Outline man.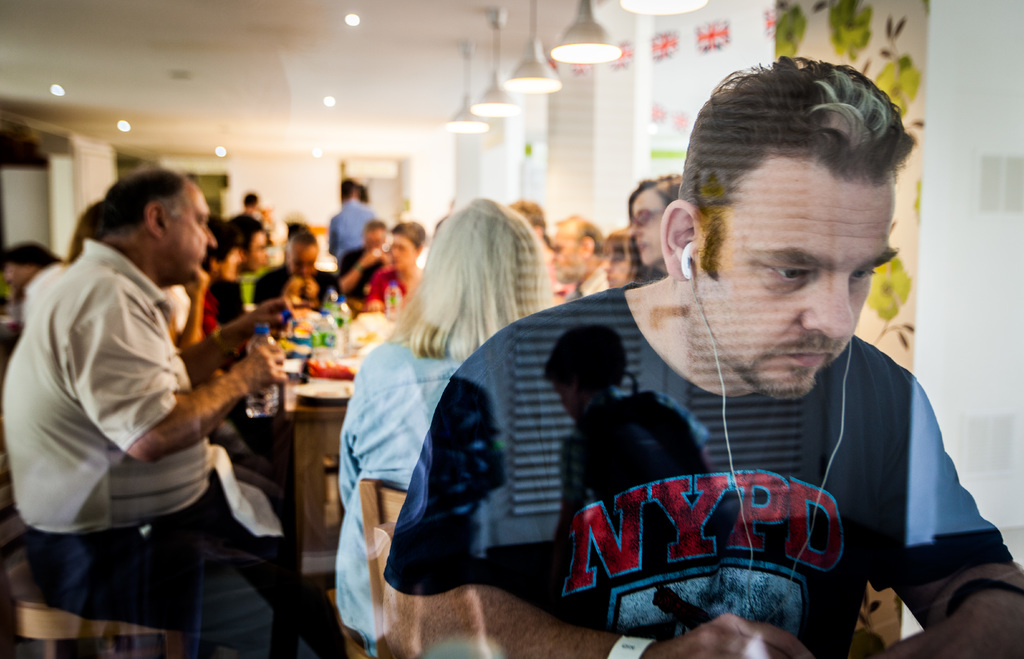
Outline: <region>379, 64, 1023, 658</region>.
